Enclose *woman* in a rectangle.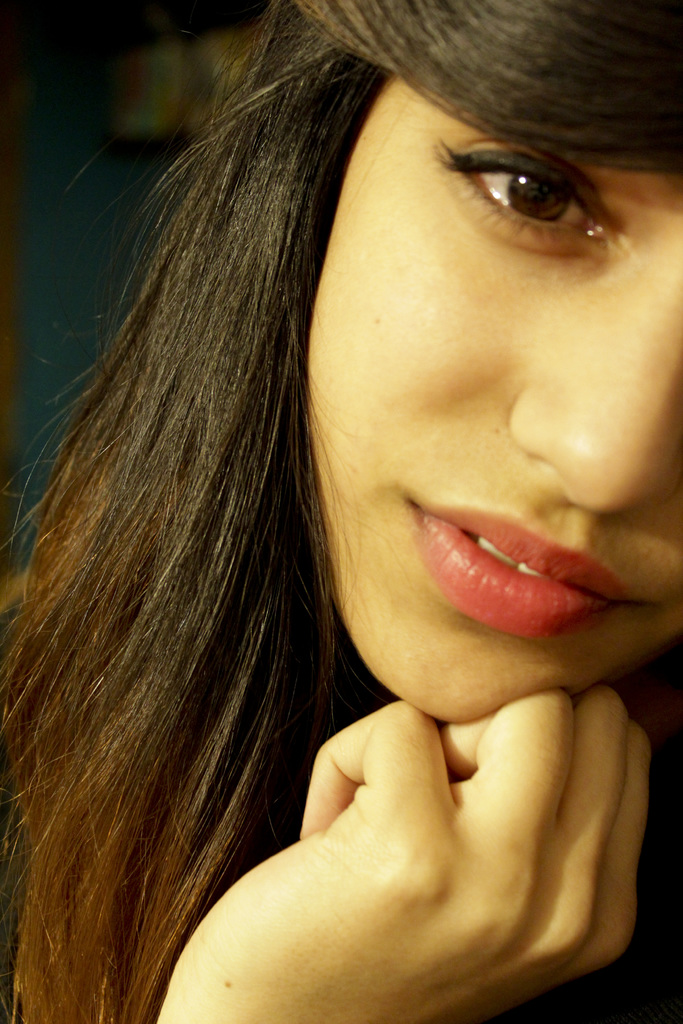
box=[6, 0, 682, 1023].
